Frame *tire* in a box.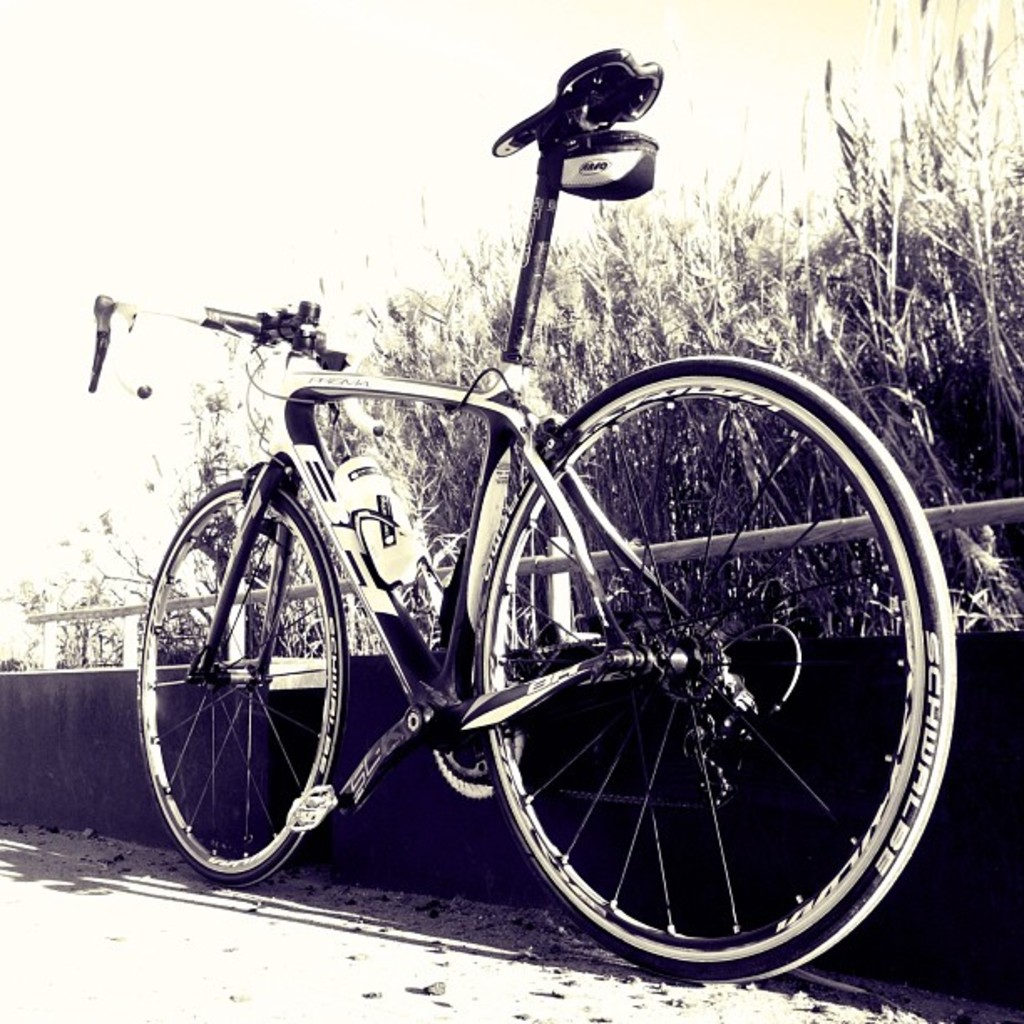
box(127, 468, 348, 892).
